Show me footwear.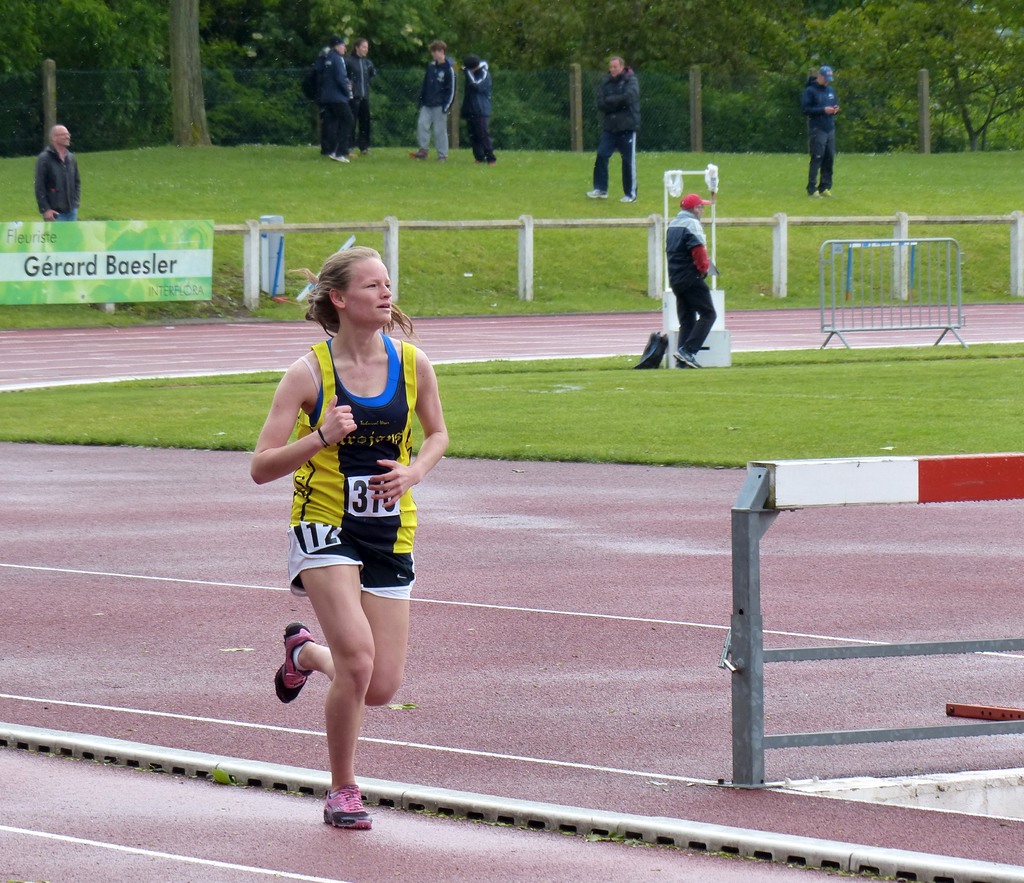
footwear is here: bbox=(273, 629, 314, 706).
